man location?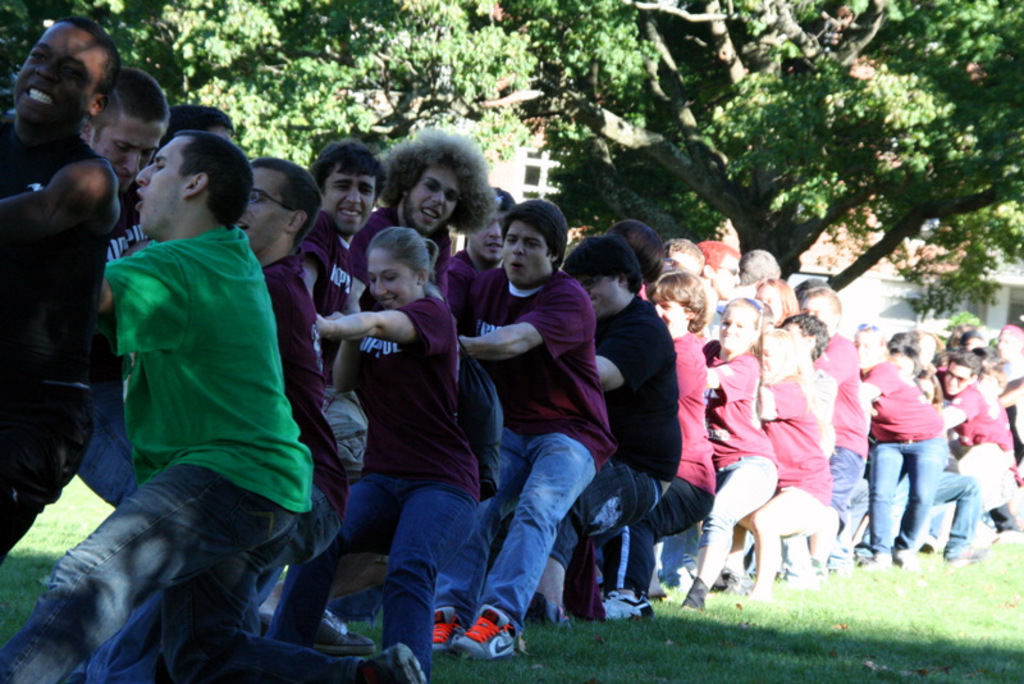
(938,351,1015,546)
